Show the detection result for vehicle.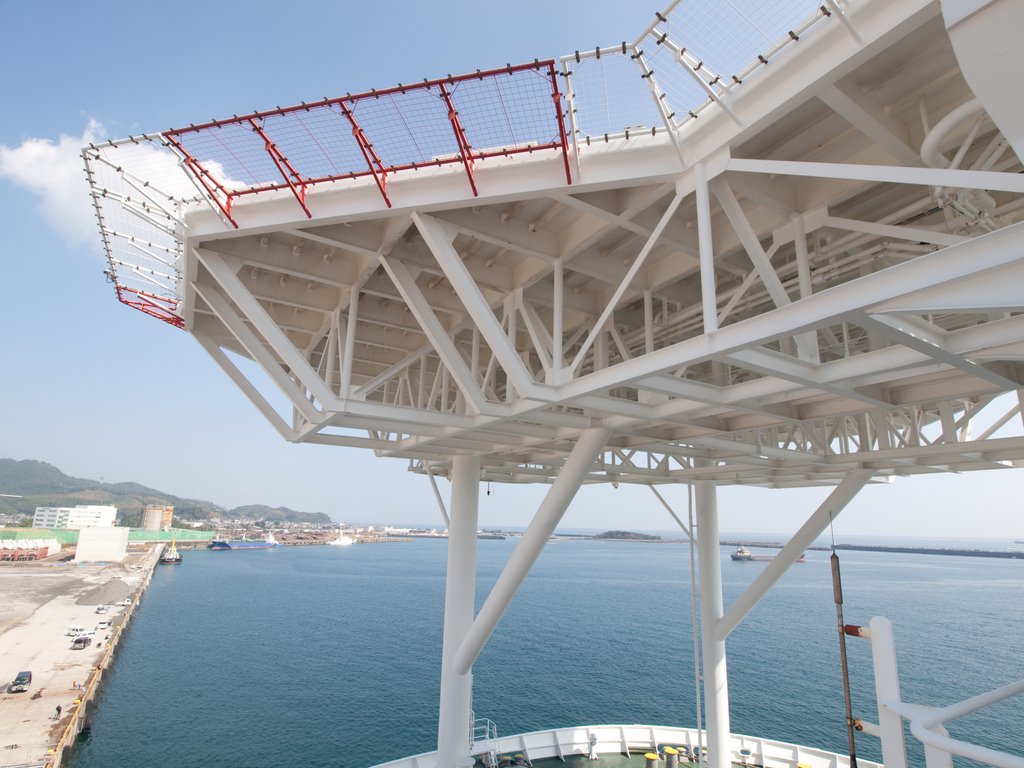
324:526:365:546.
